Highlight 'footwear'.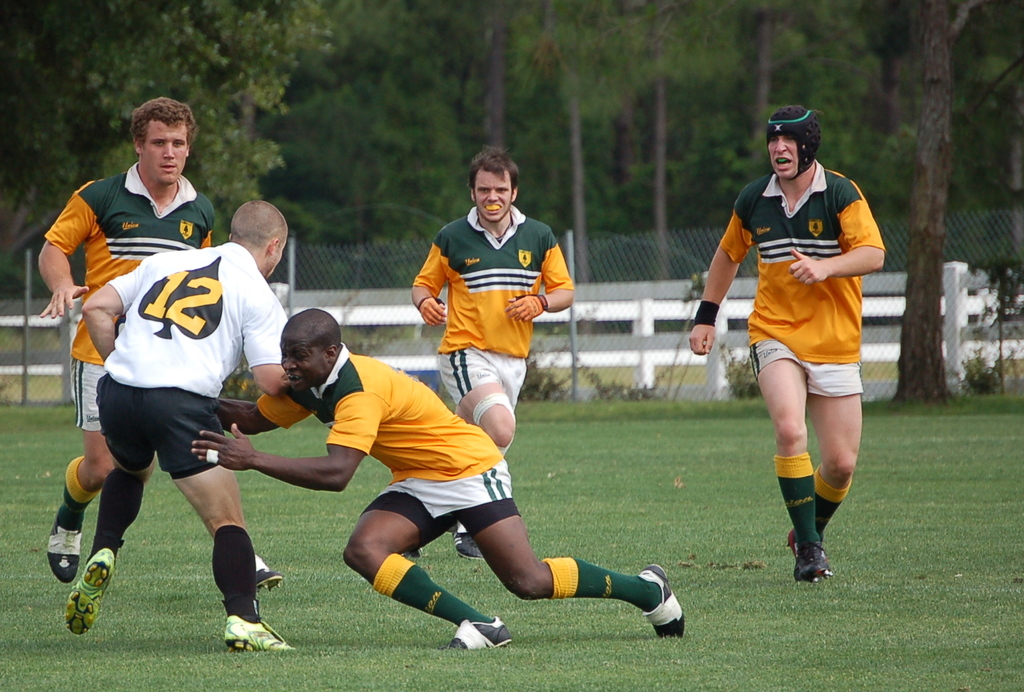
Highlighted region: (620,571,690,640).
